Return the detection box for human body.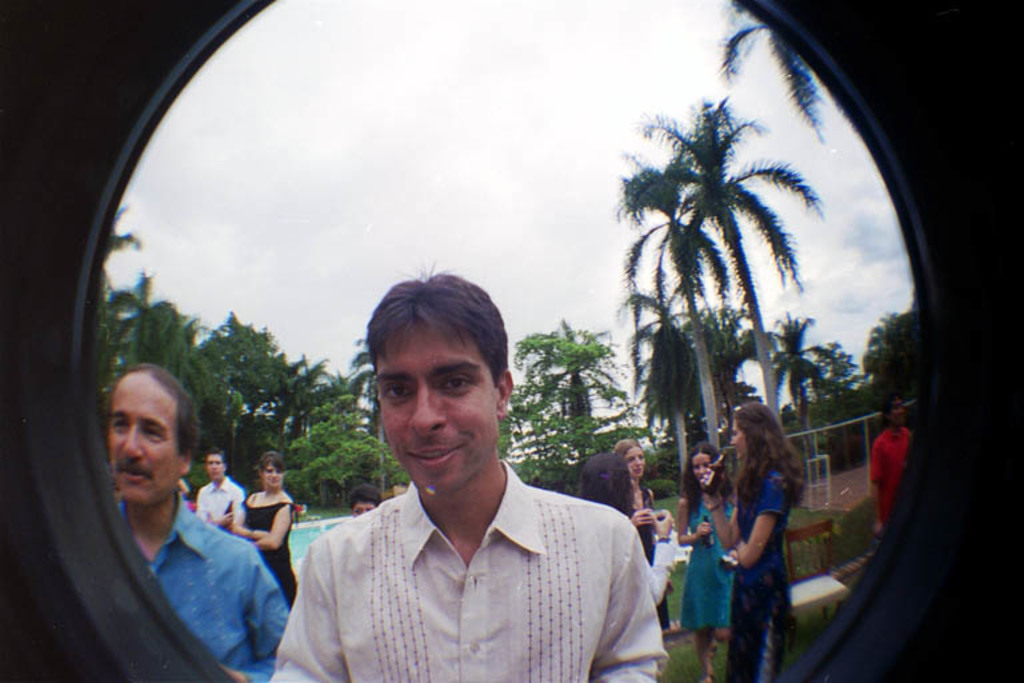
<bbox>247, 486, 296, 600</bbox>.
